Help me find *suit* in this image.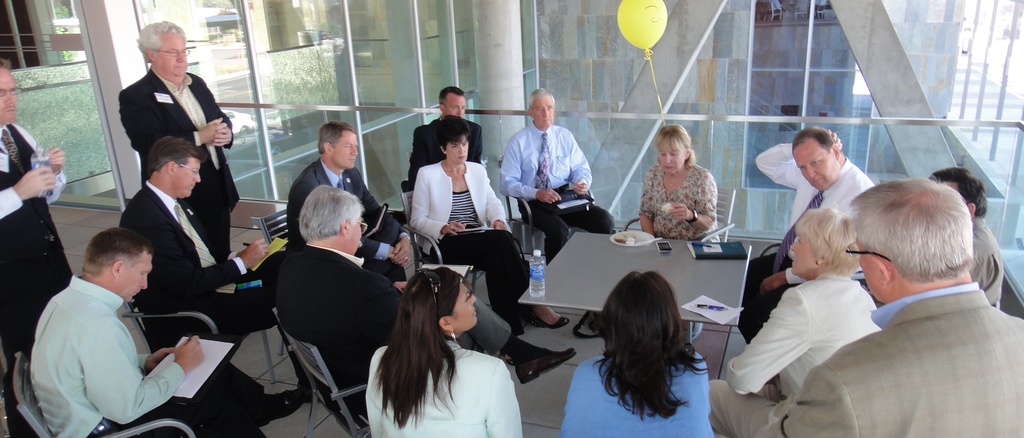
Found it: 404, 118, 486, 199.
